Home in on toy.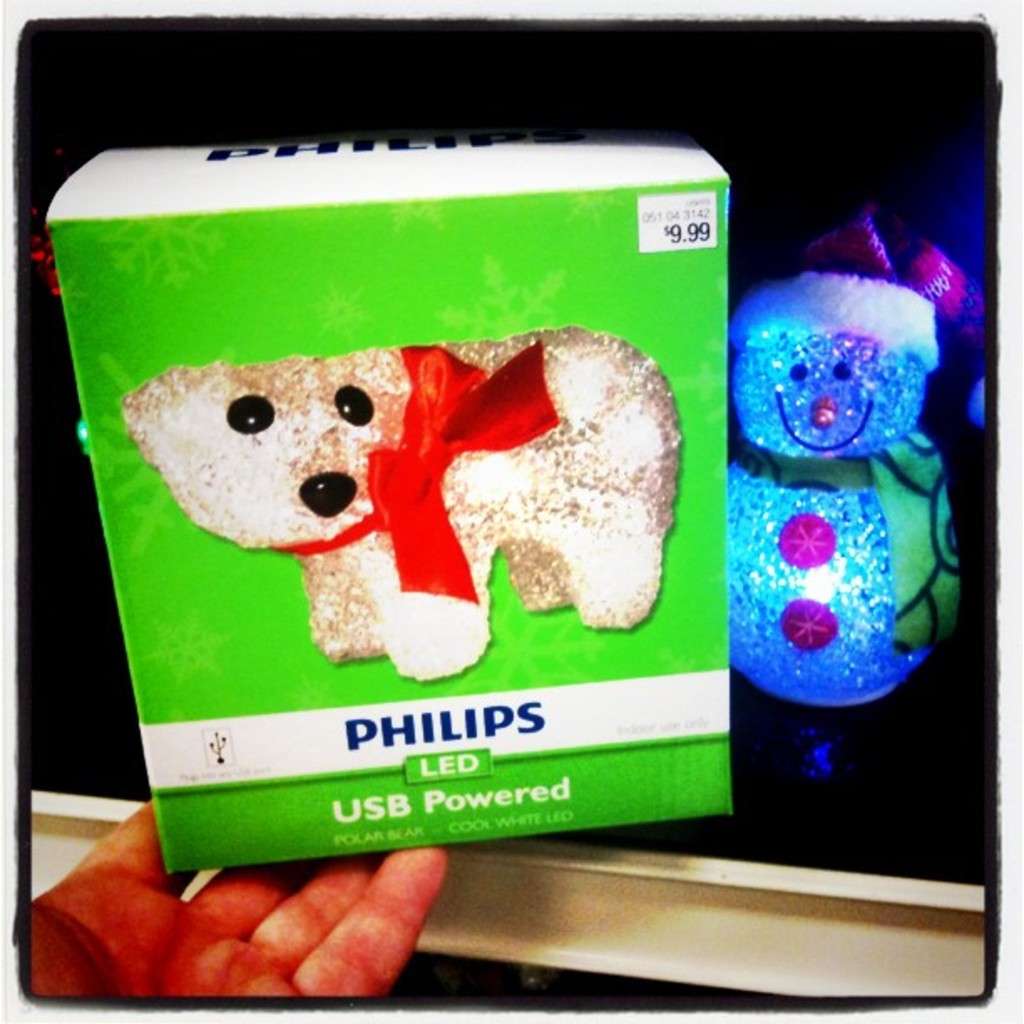
Homed in at (120,325,684,683).
